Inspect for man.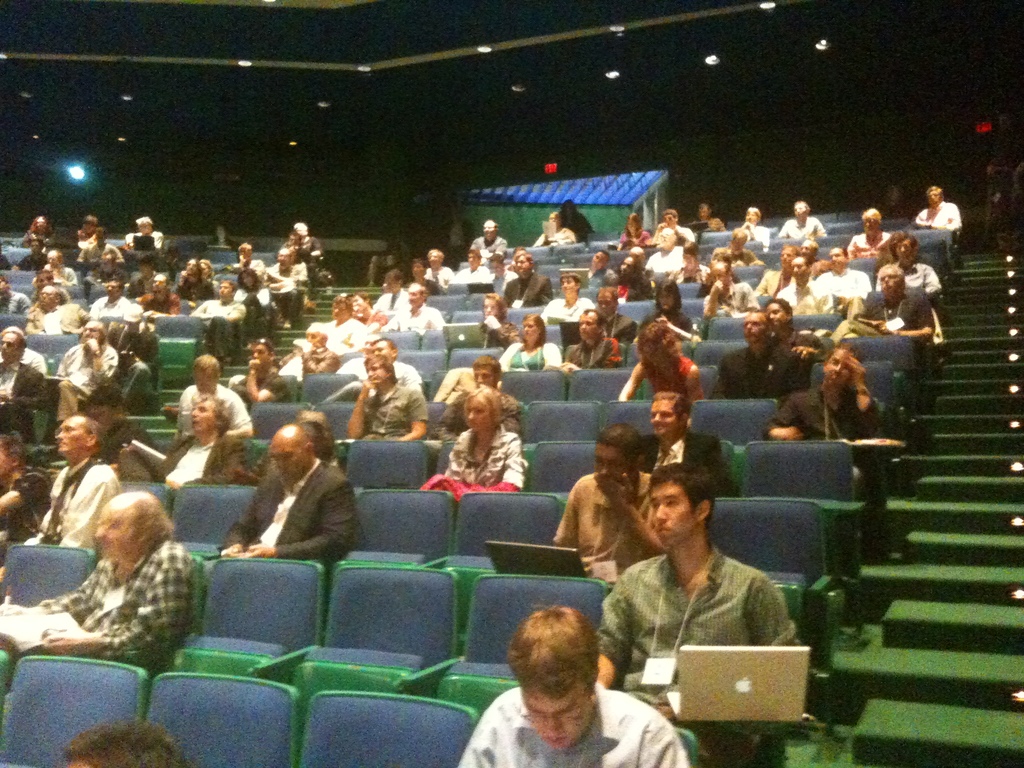
Inspection: x1=763 y1=346 x2=902 y2=454.
